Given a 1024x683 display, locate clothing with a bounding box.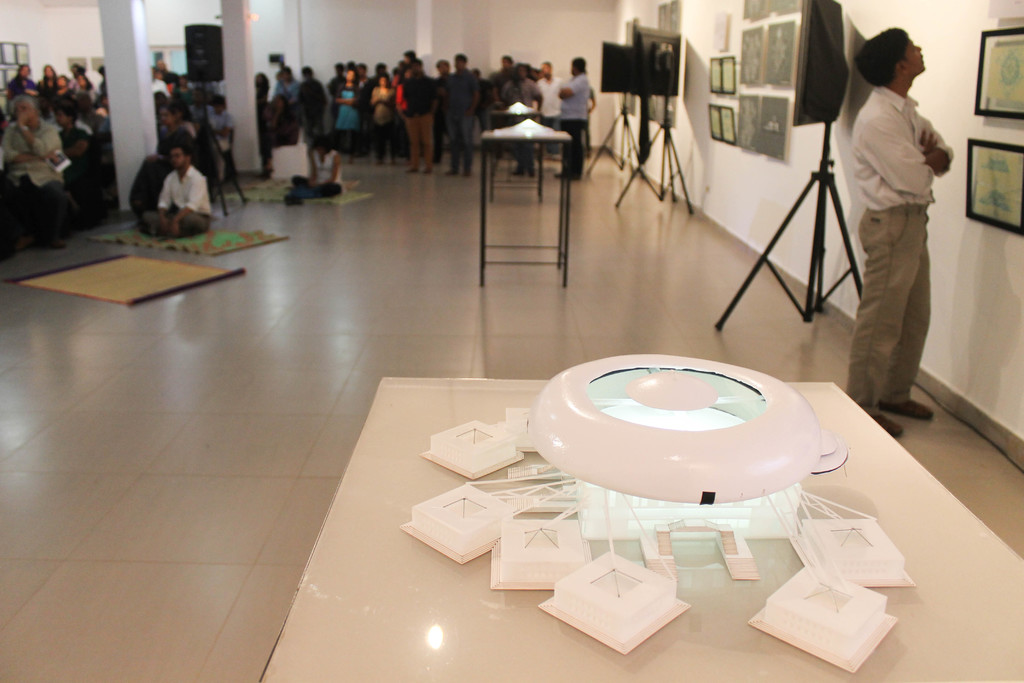
Located: detection(502, 79, 537, 172).
